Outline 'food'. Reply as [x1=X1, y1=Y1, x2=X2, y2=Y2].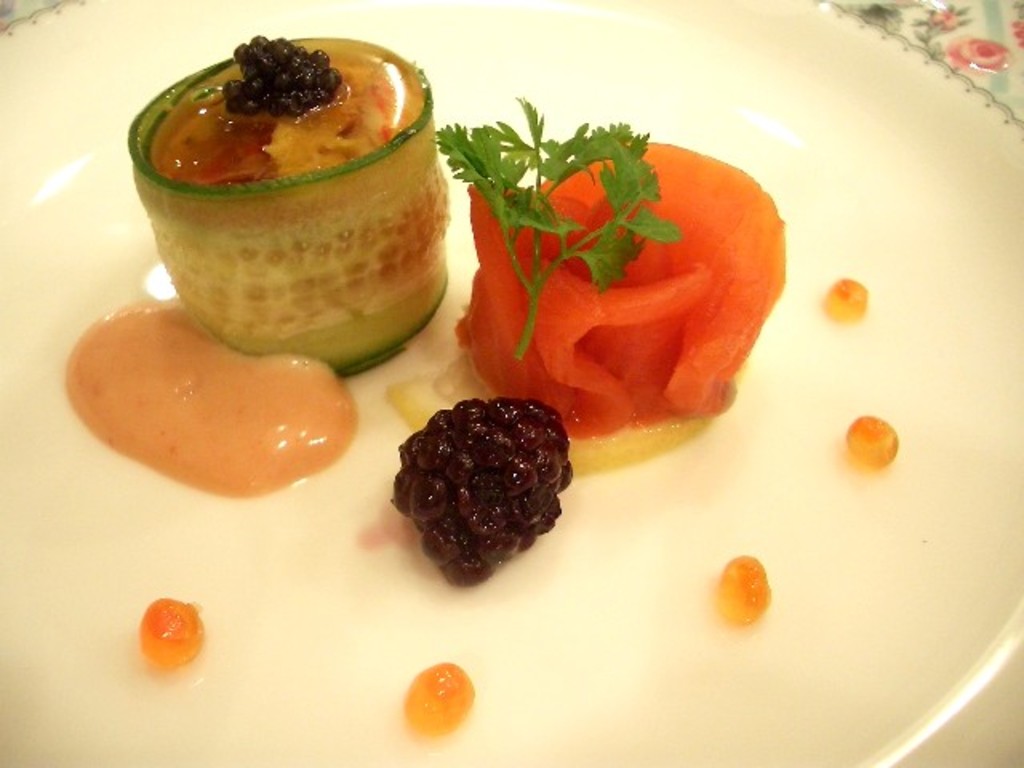
[x1=821, y1=277, x2=867, y2=323].
